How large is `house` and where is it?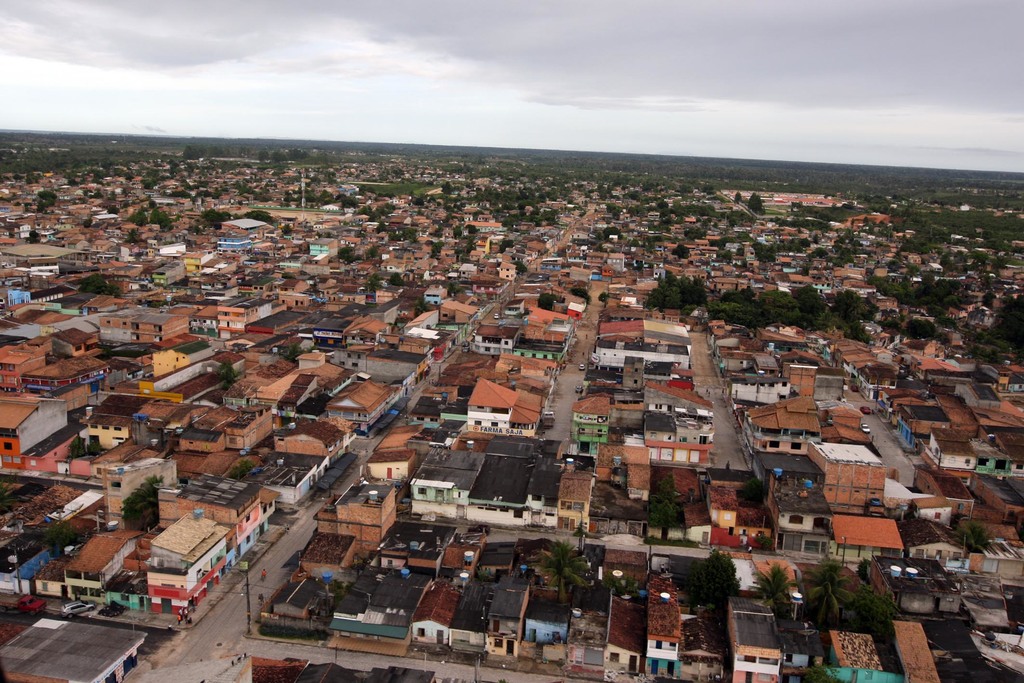
Bounding box: box=[53, 319, 100, 348].
